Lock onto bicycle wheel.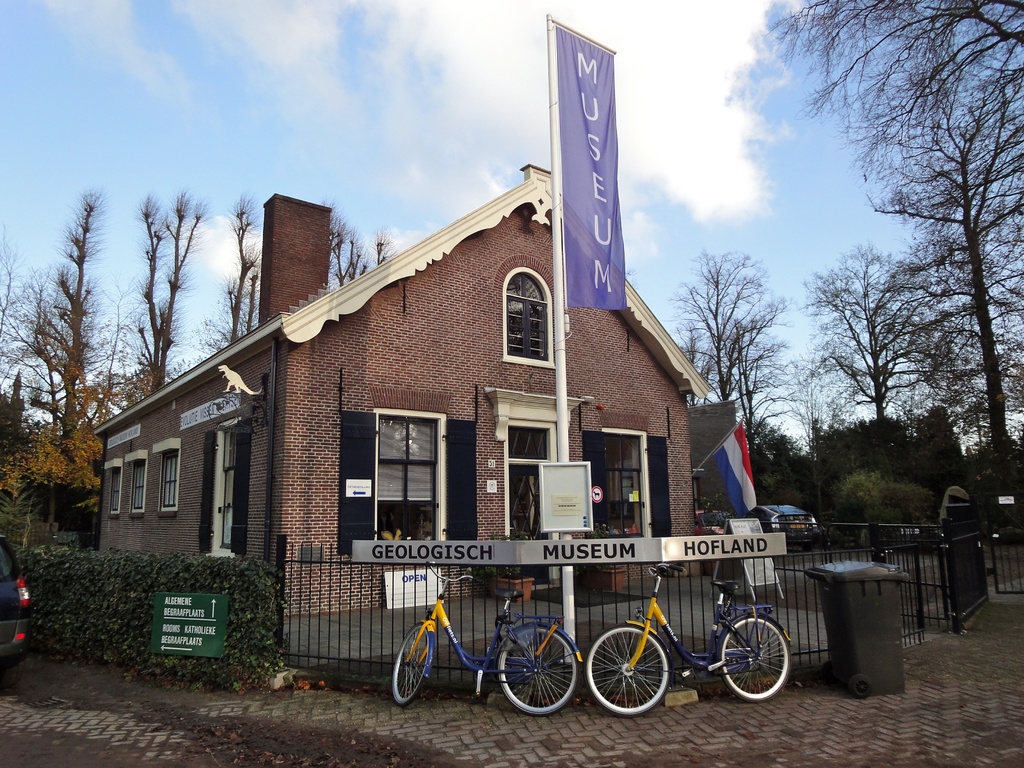
Locked: 716,614,789,701.
